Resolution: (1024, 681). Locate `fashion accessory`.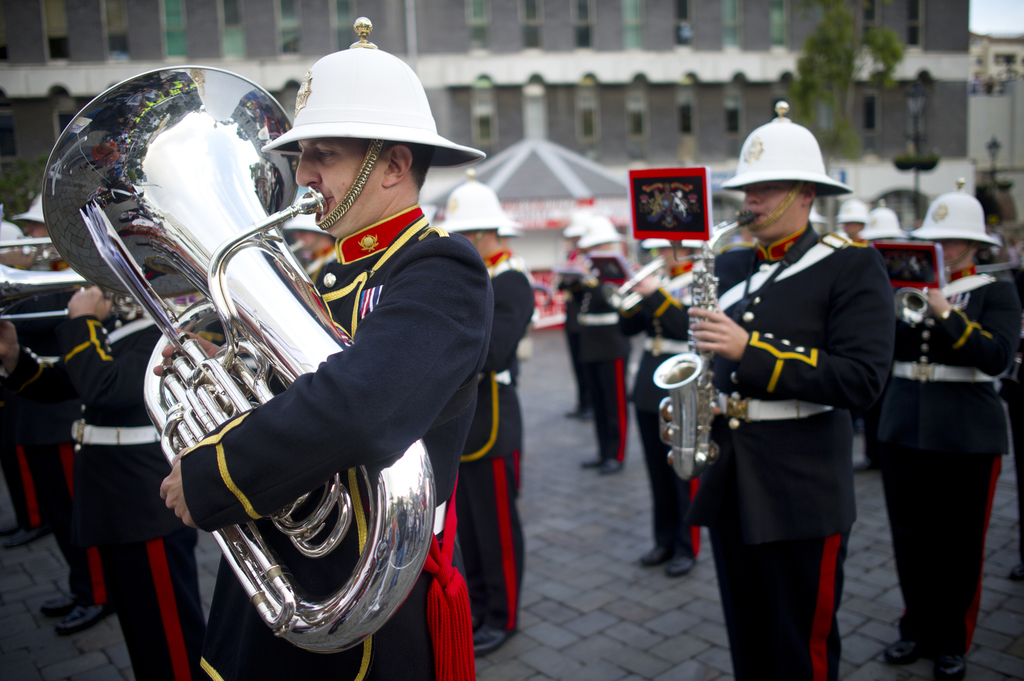
l=643, t=544, r=669, b=565.
